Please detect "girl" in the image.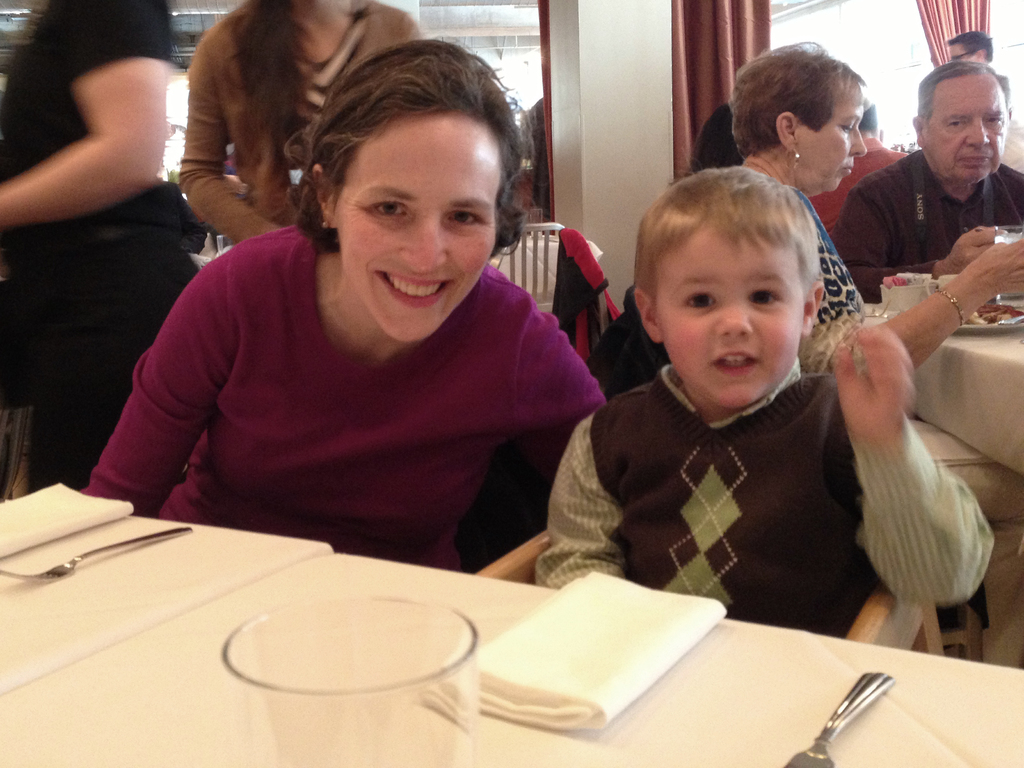
[178,0,420,246].
